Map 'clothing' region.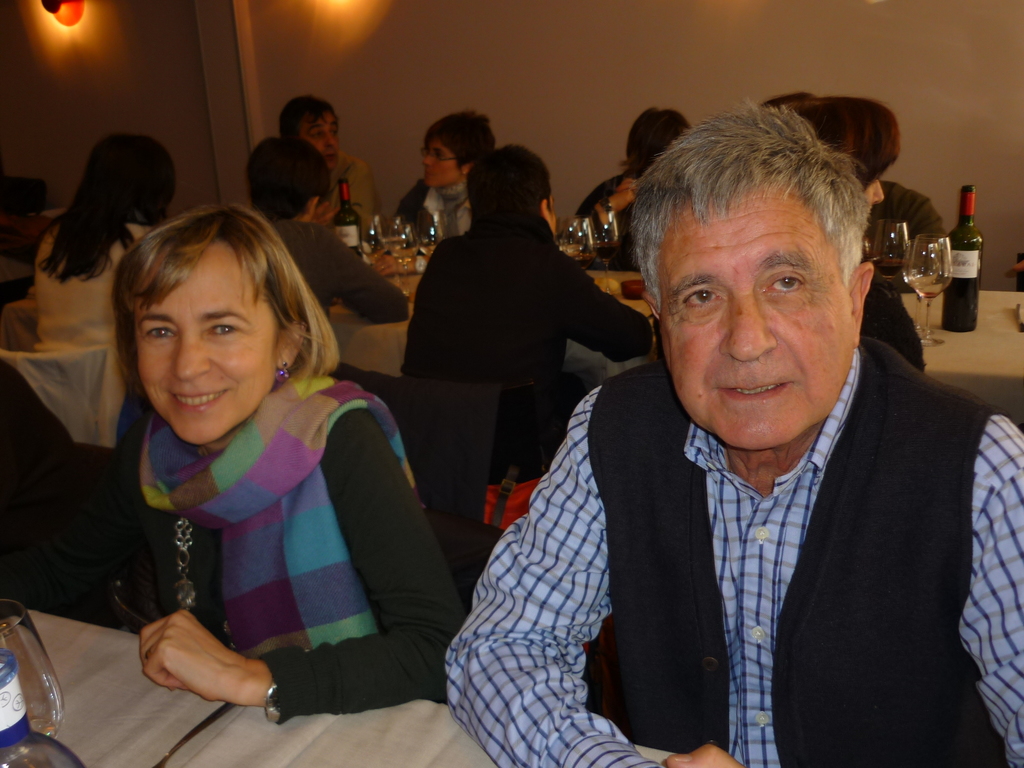
Mapped to Rect(88, 365, 472, 724).
